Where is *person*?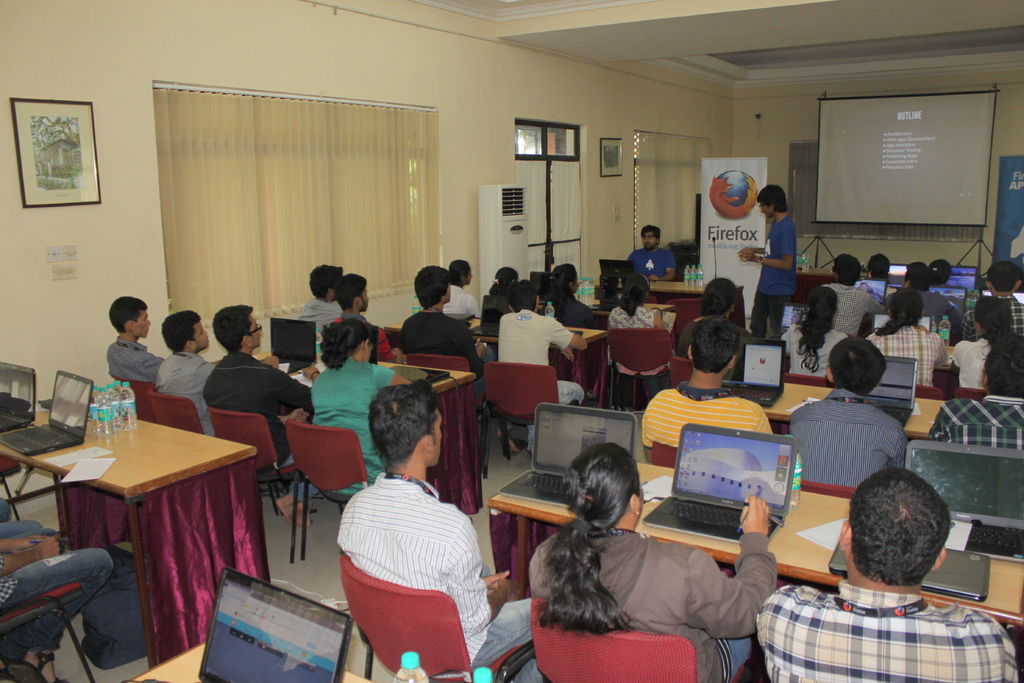
bbox=[152, 310, 273, 436].
